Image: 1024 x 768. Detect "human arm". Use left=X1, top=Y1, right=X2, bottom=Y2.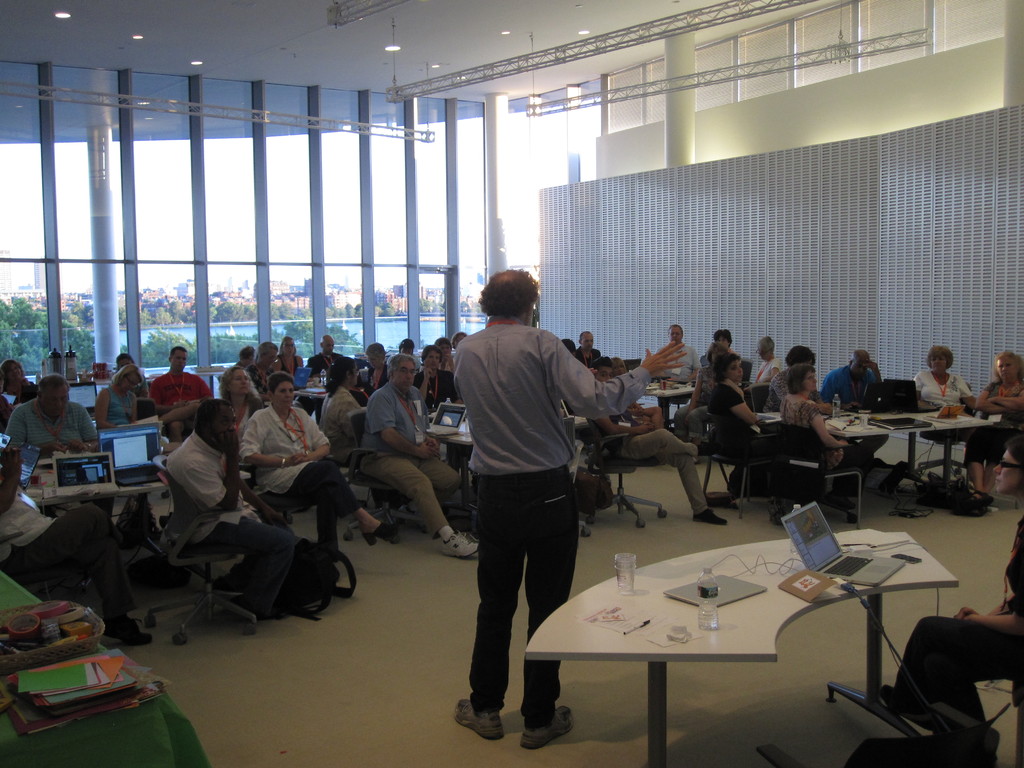
left=239, top=413, right=306, bottom=472.
